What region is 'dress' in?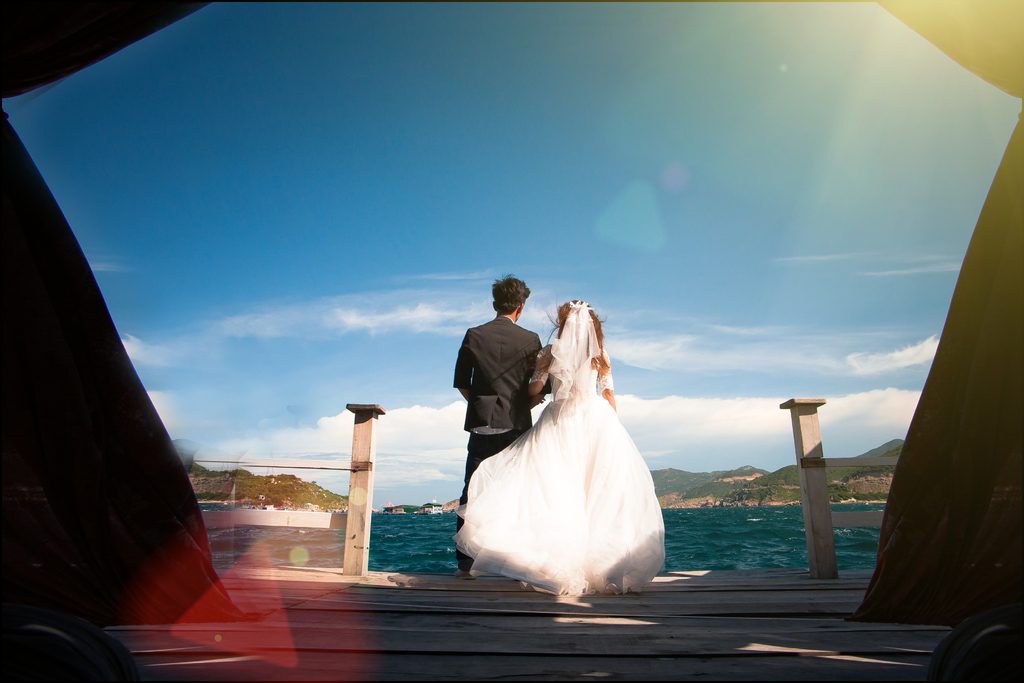
locate(449, 333, 675, 597).
